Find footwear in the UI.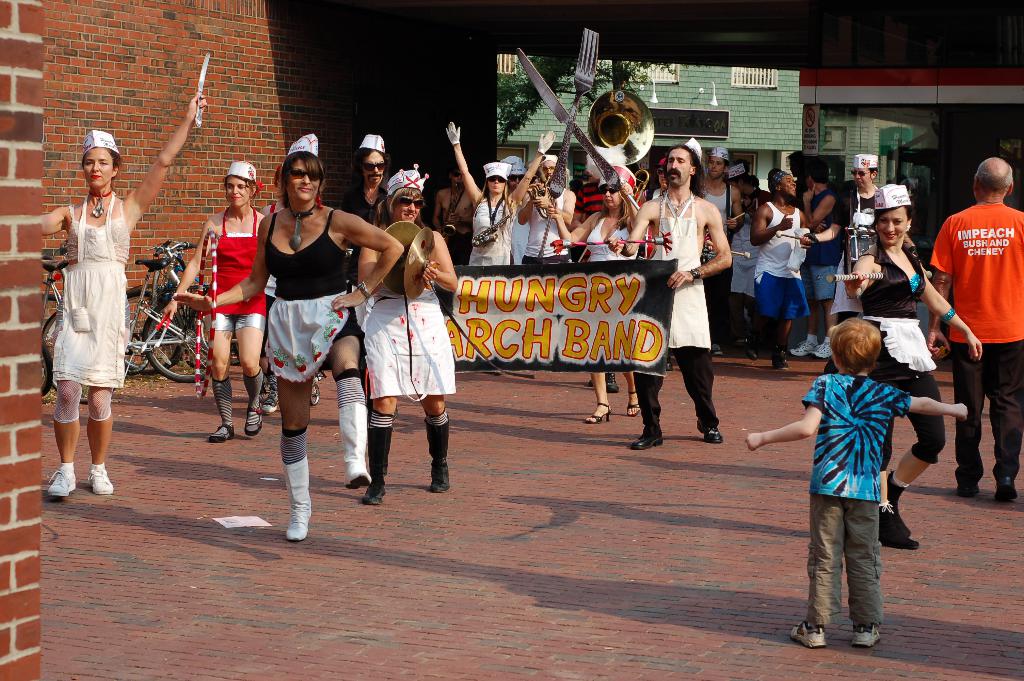
UI element at (881,503,913,541).
